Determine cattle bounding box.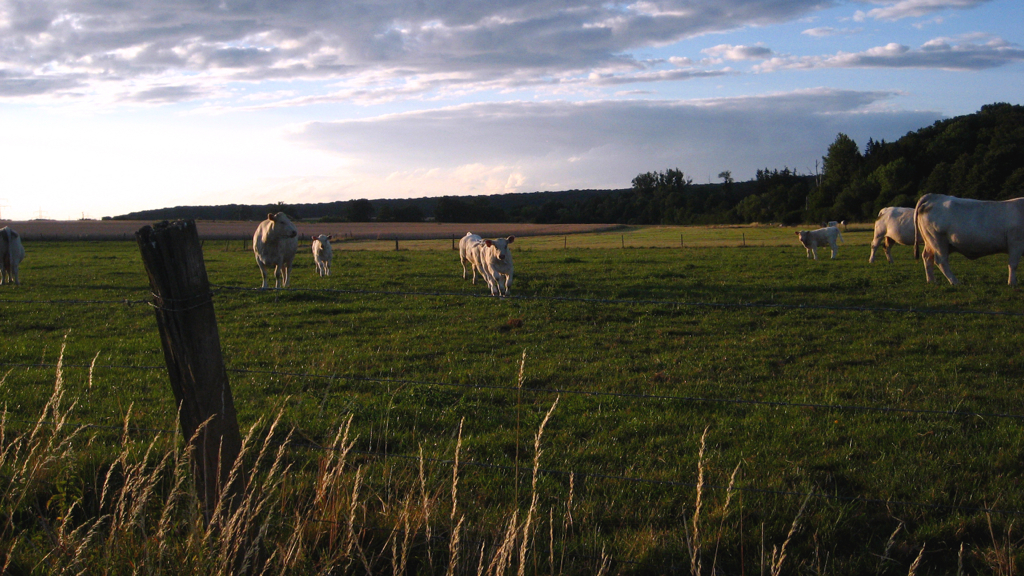
Determined: [x1=309, y1=234, x2=336, y2=277].
